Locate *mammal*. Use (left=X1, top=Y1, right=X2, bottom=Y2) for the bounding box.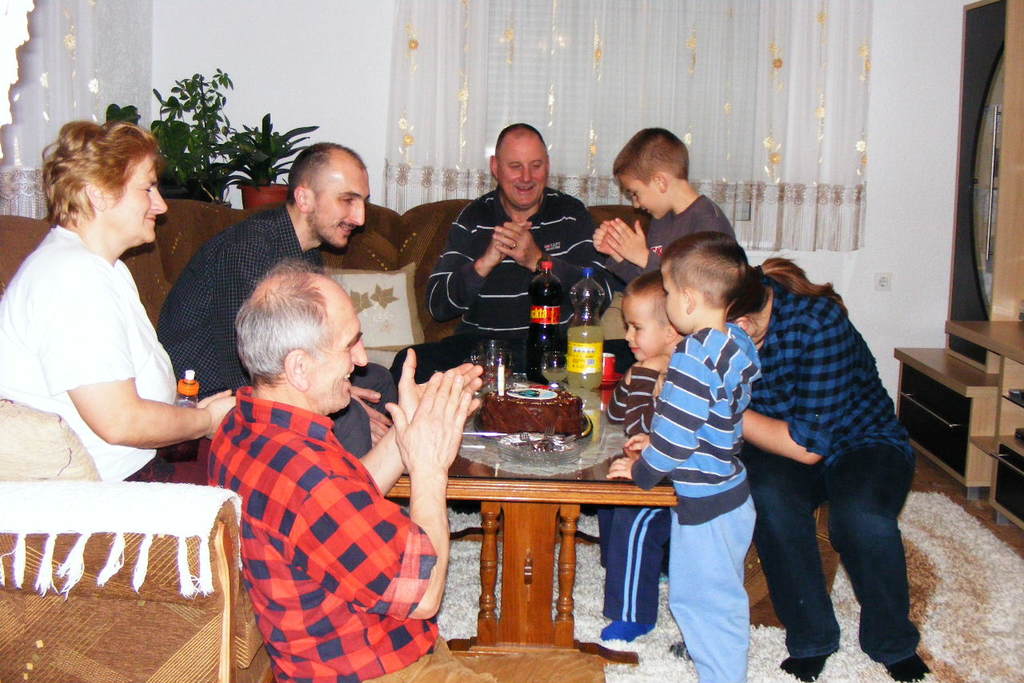
(left=390, top=123, right=619, bottom=377).
